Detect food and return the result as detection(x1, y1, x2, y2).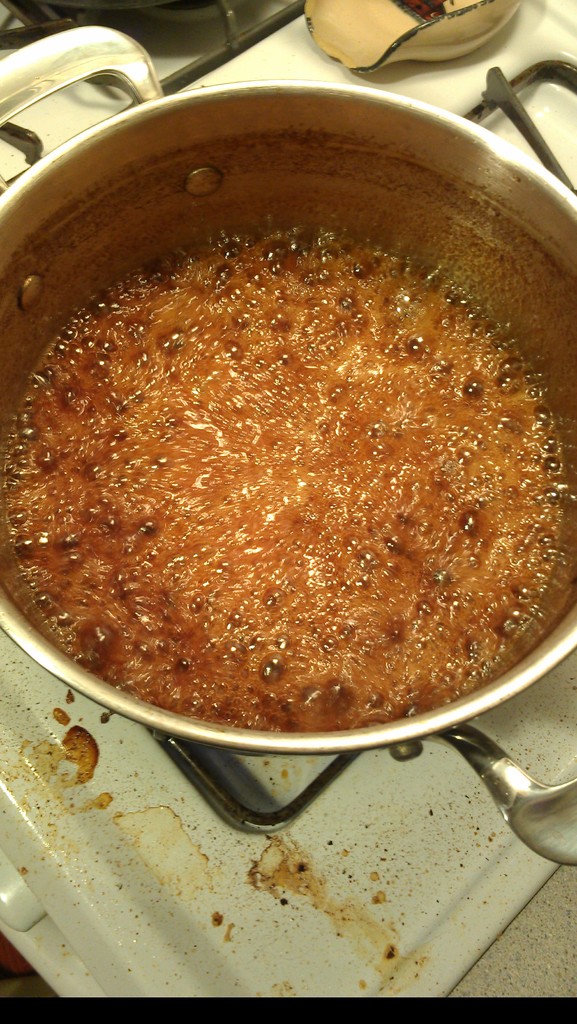
detection(69, 250, 529, 701).
